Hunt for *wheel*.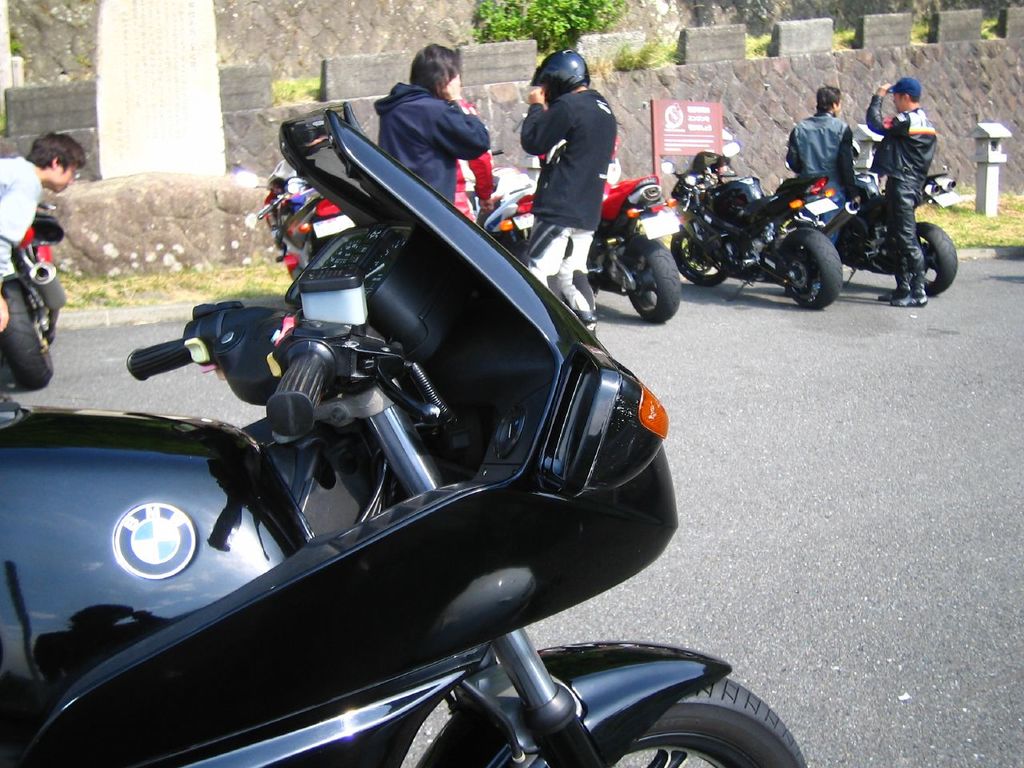
Hunted down at [486, 677, 809, 767].
